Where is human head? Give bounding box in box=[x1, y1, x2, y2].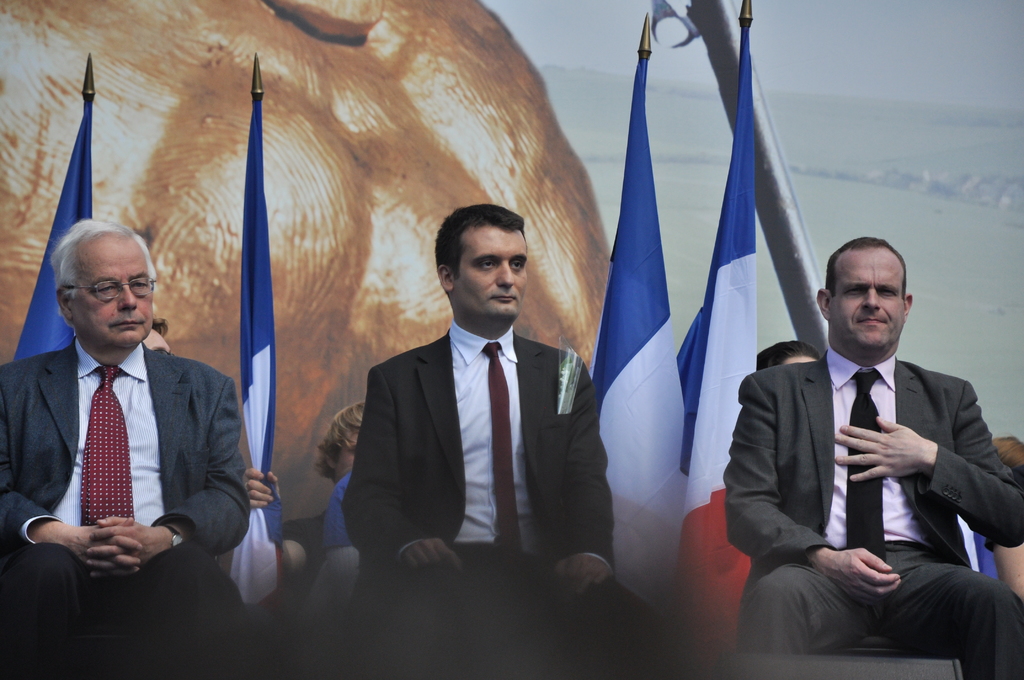
box=[312, 401, 364, 480].
